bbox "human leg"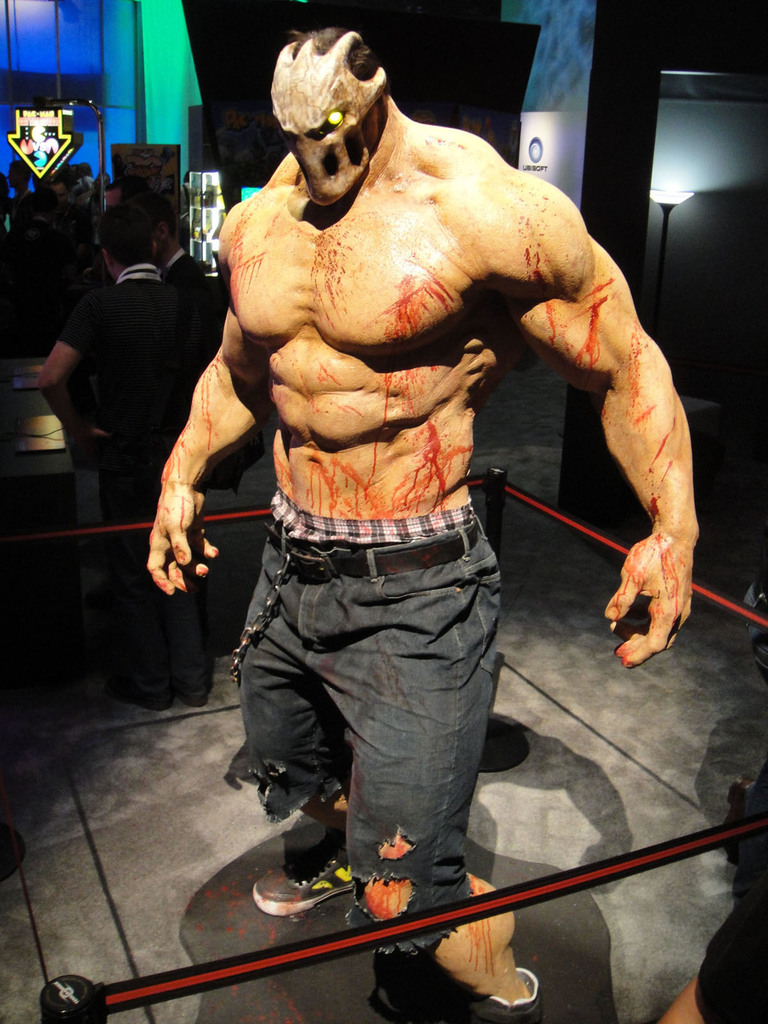
box=[252, 538, 356, 913]
